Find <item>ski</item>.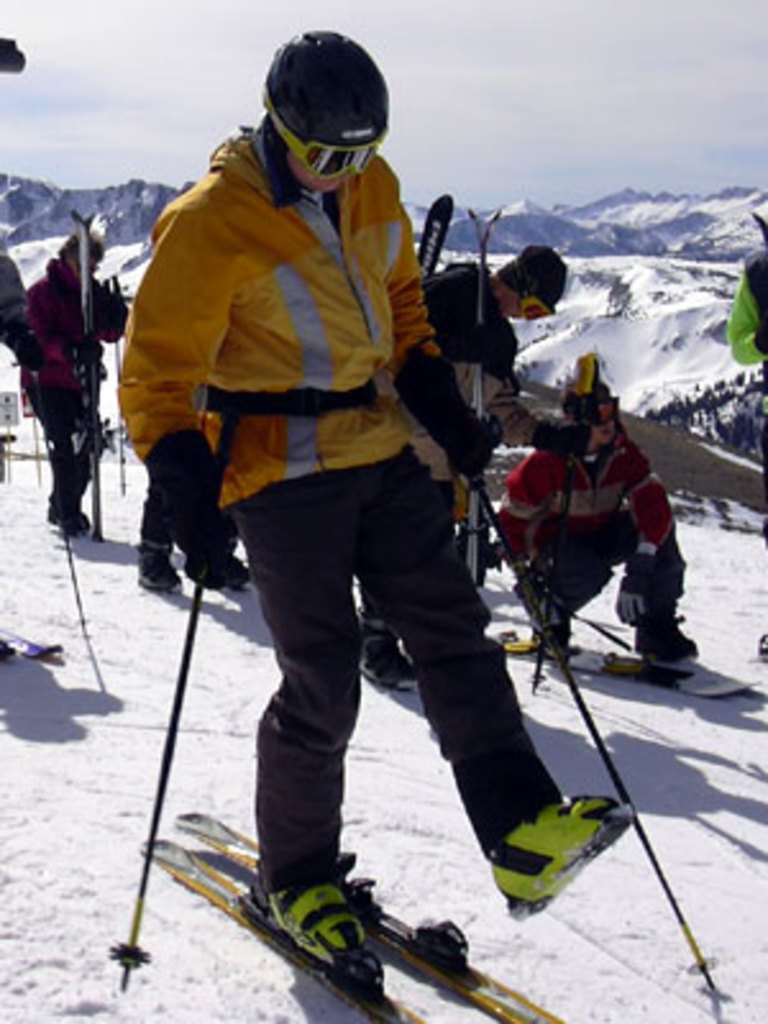
[169,804,579,1021].
